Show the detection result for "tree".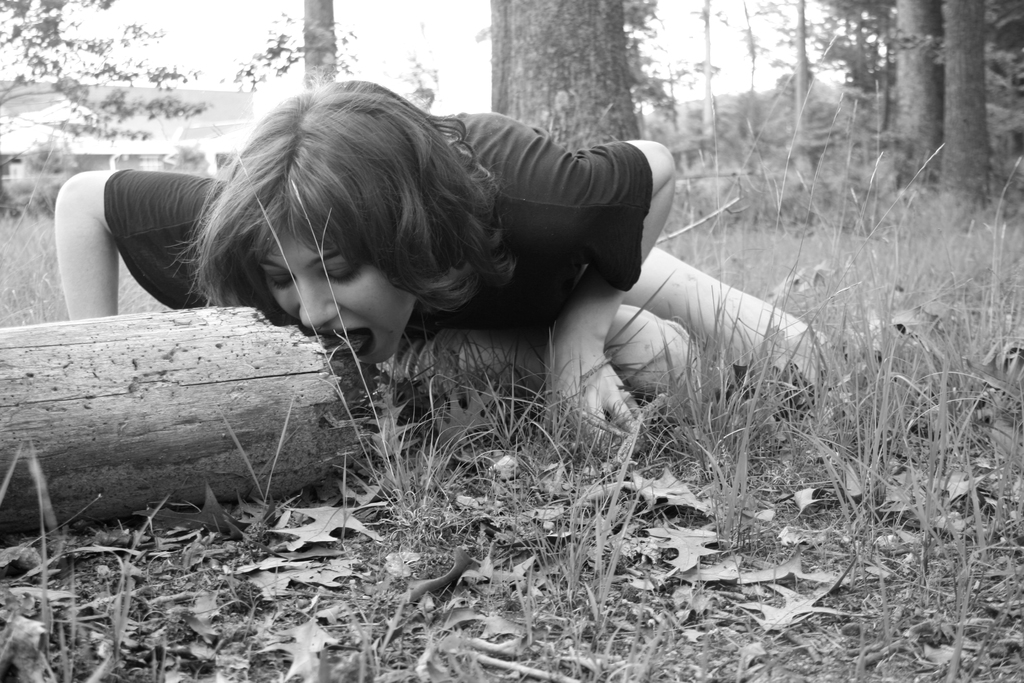
detection(497, 0, 629, 170).
